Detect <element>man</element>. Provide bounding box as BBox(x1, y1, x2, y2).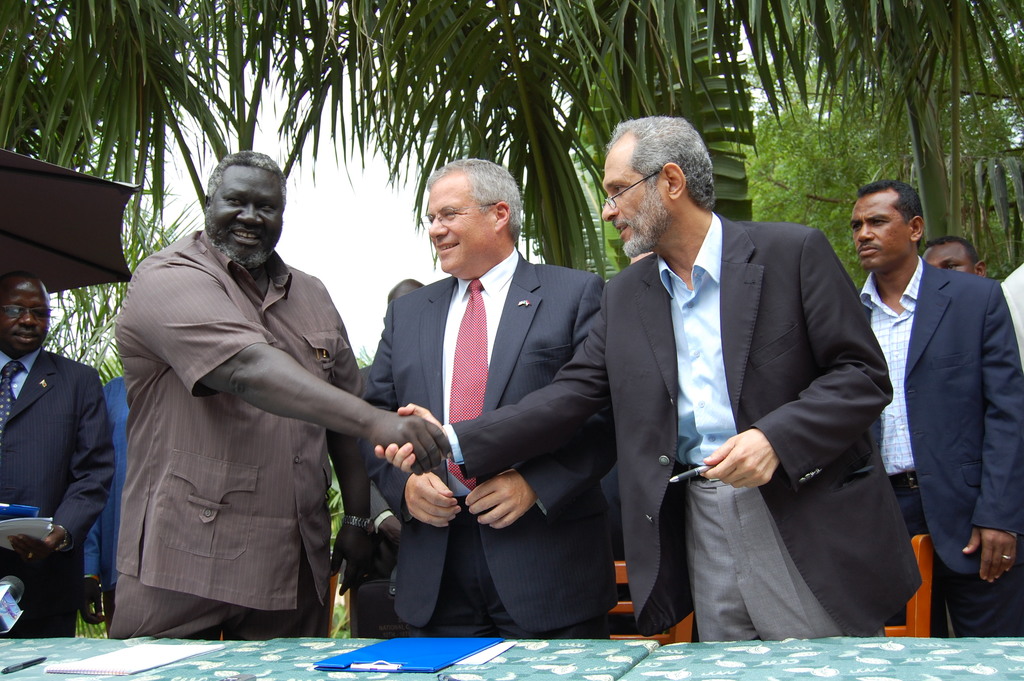
BBox(929, 234, 988, 281).
